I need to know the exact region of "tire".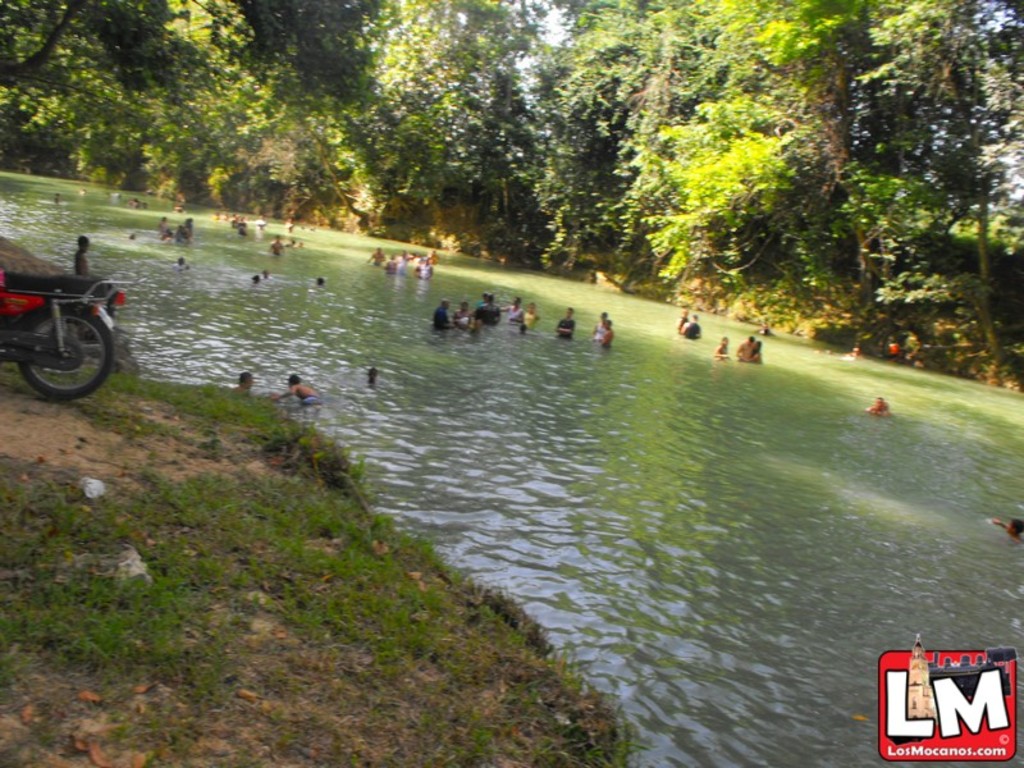
Region: <region>12, 300, 122, 401</region>.
